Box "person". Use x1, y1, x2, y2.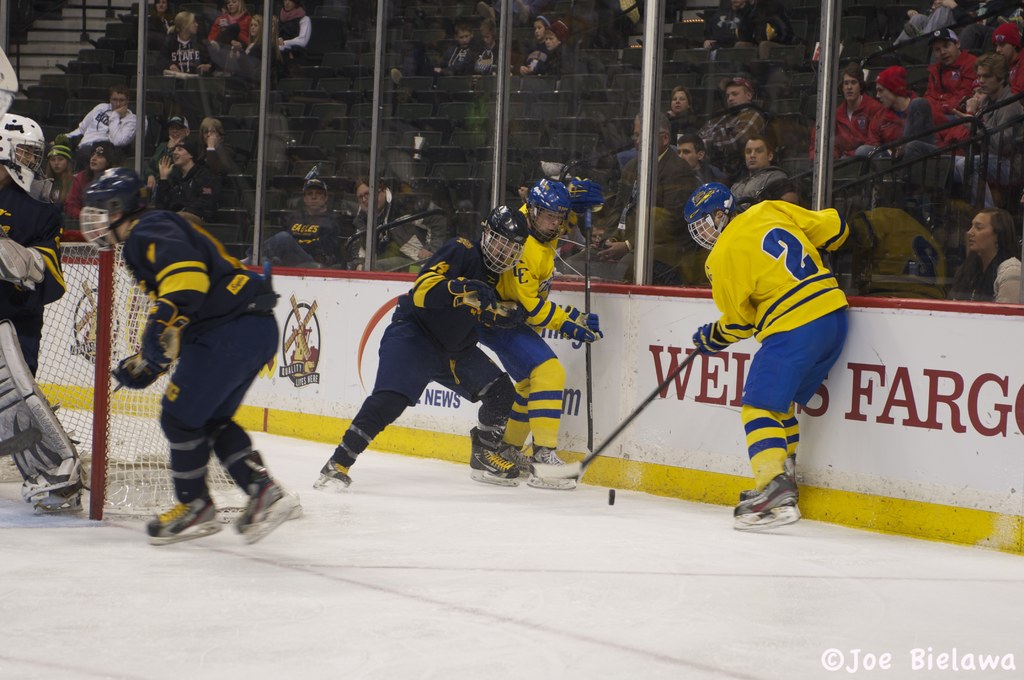
238, 12, 275, 74.
